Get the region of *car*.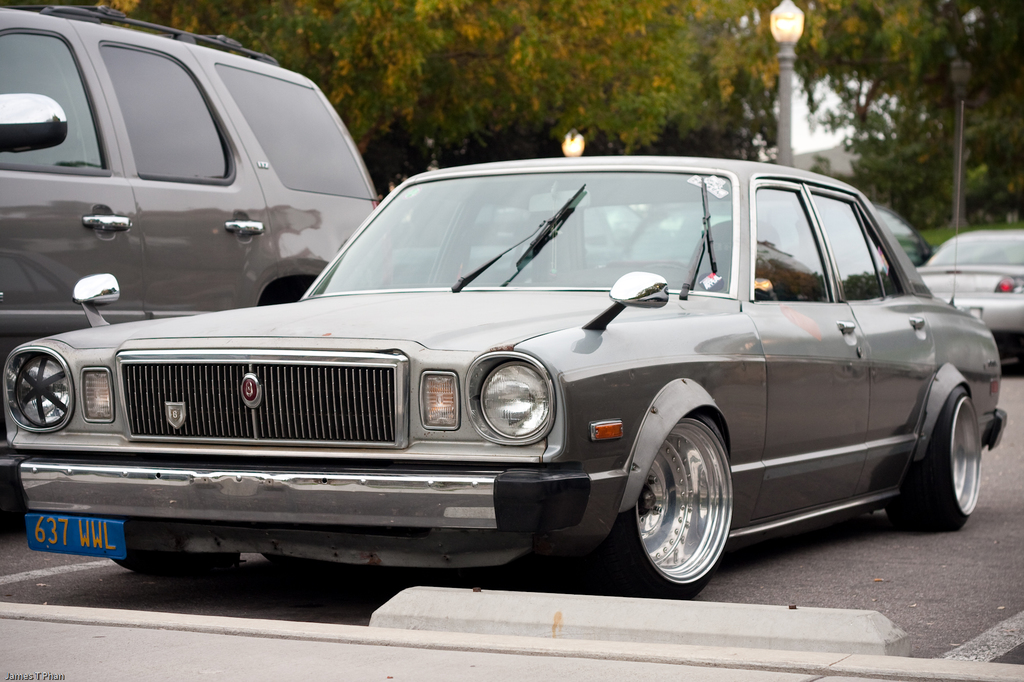
[4, 148, 1016, 601].
